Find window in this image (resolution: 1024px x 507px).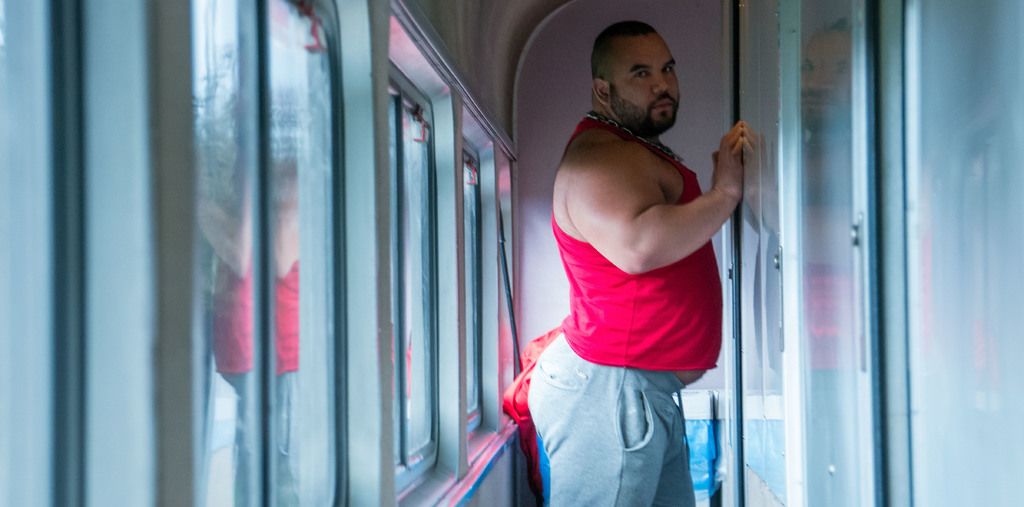
<region>144, 0, 375, 506</region>.
